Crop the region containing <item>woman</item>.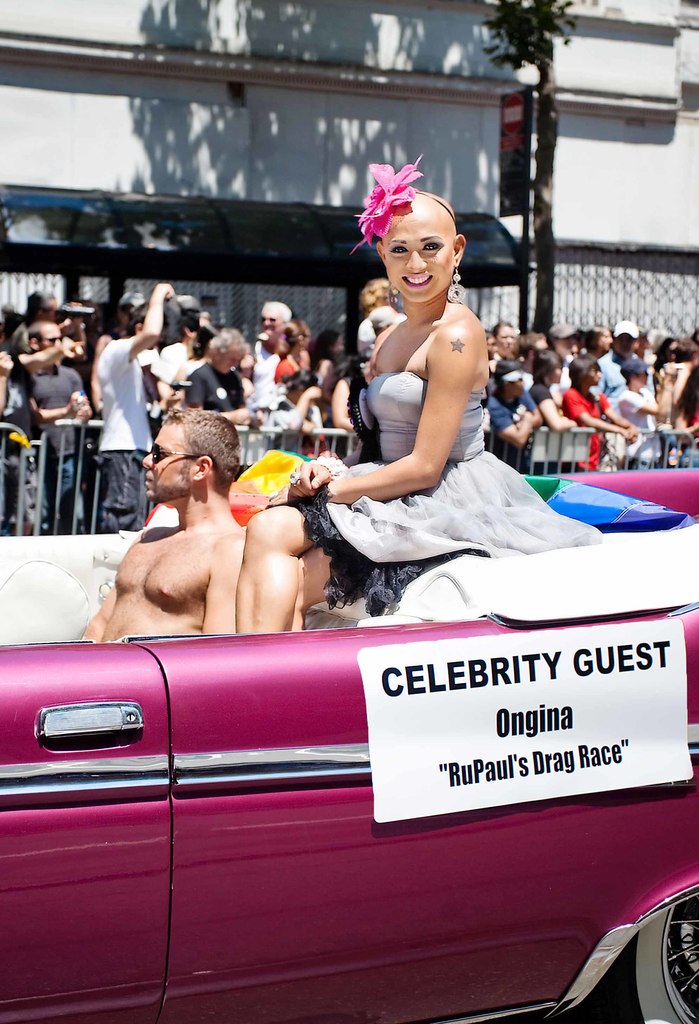
Crop region: <bbox>304, 167, 575, 619</bbox>.
